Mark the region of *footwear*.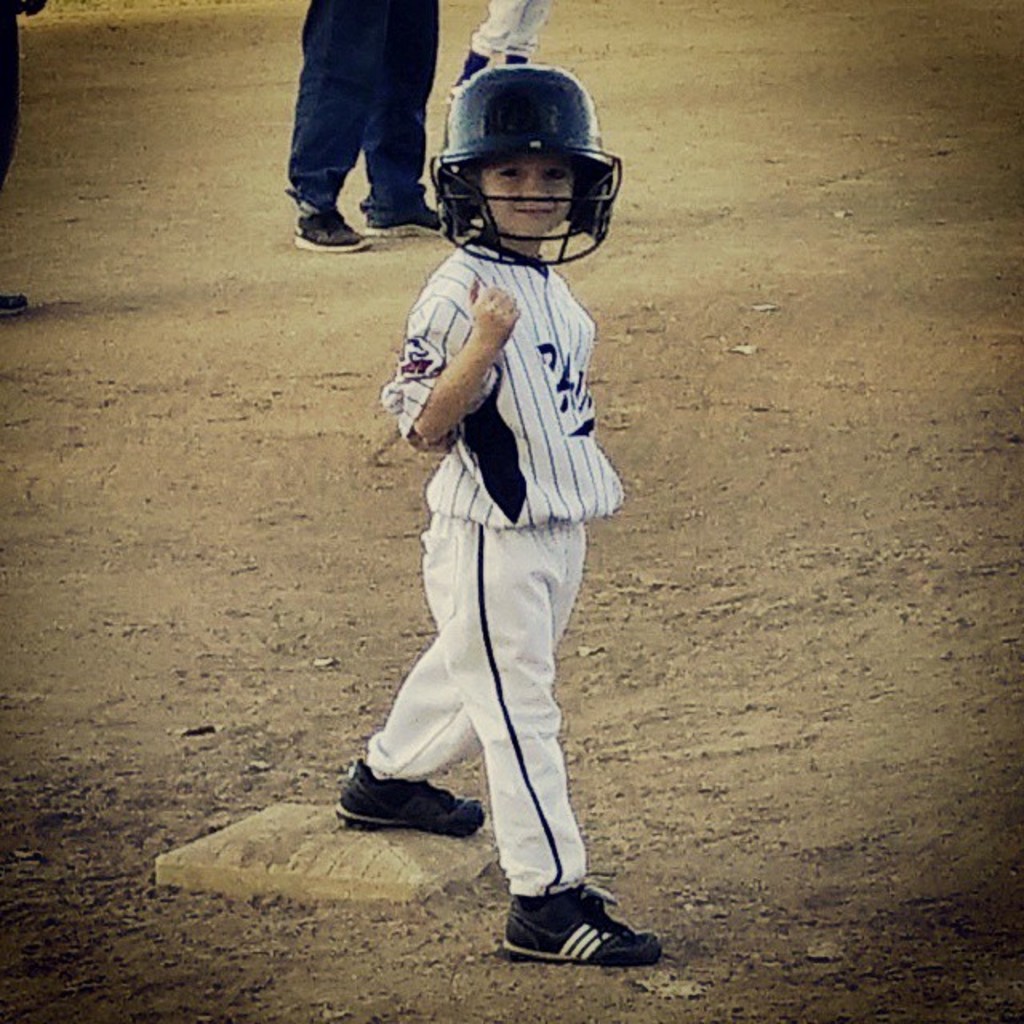
Region: BBox(366, 195, 446, 248).
